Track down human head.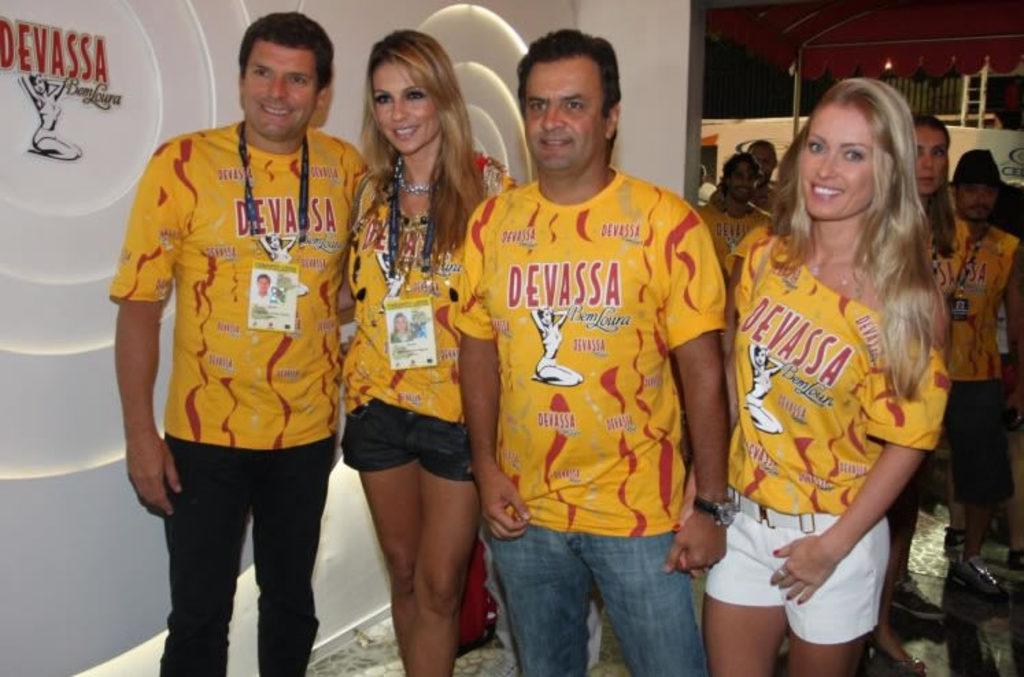
Tracked to rect(957, 152, 1003, 214).
